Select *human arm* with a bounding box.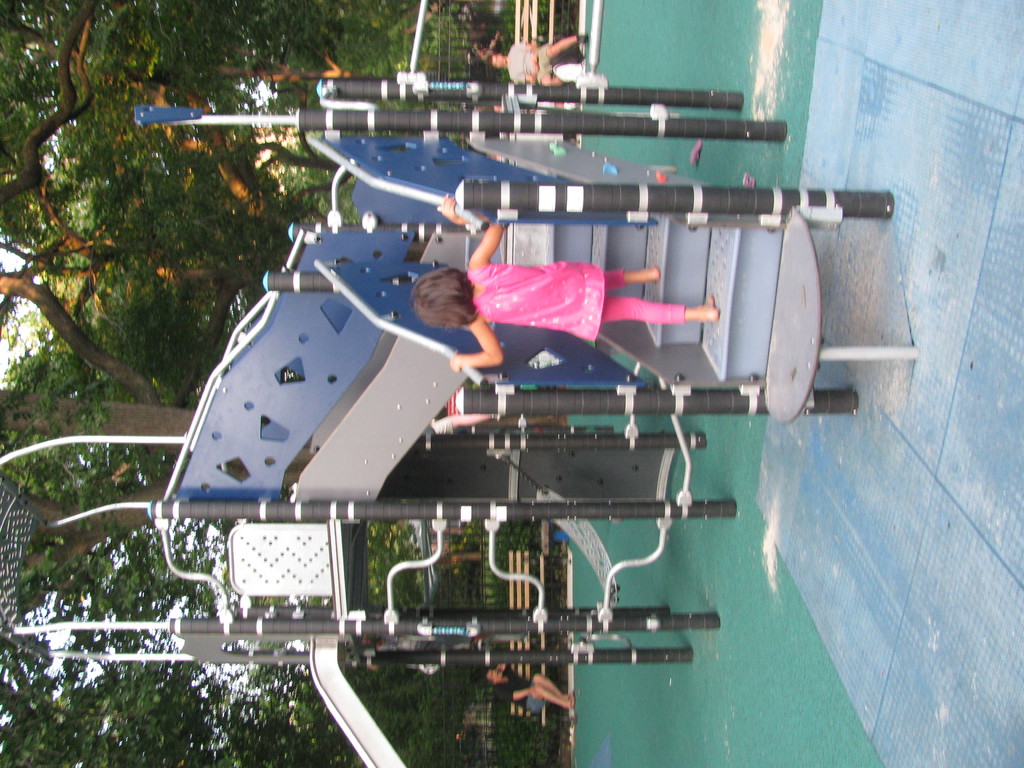
select_region(436, 201, 504, 268).
